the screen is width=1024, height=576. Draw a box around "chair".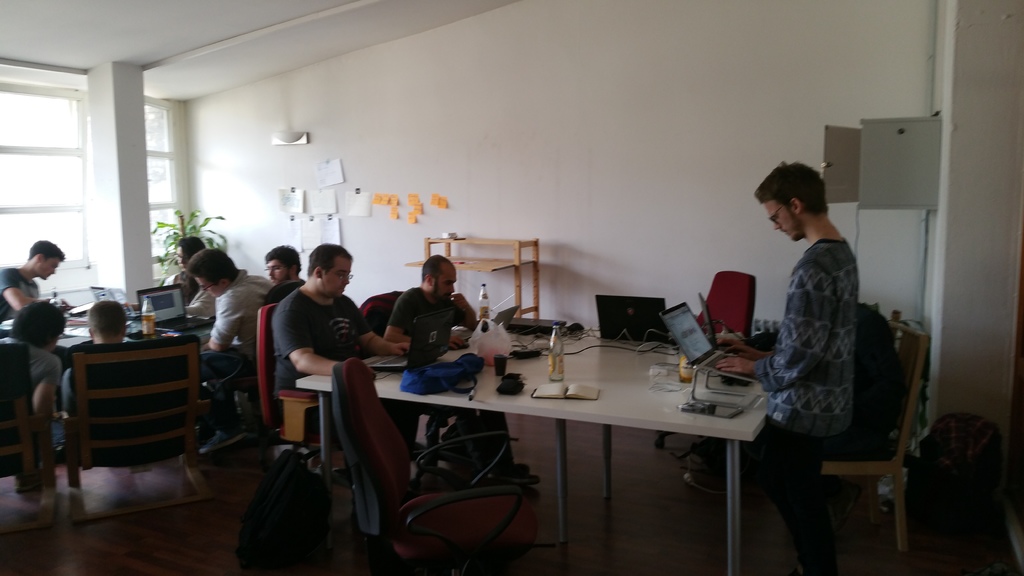
(360,291,410,335).
